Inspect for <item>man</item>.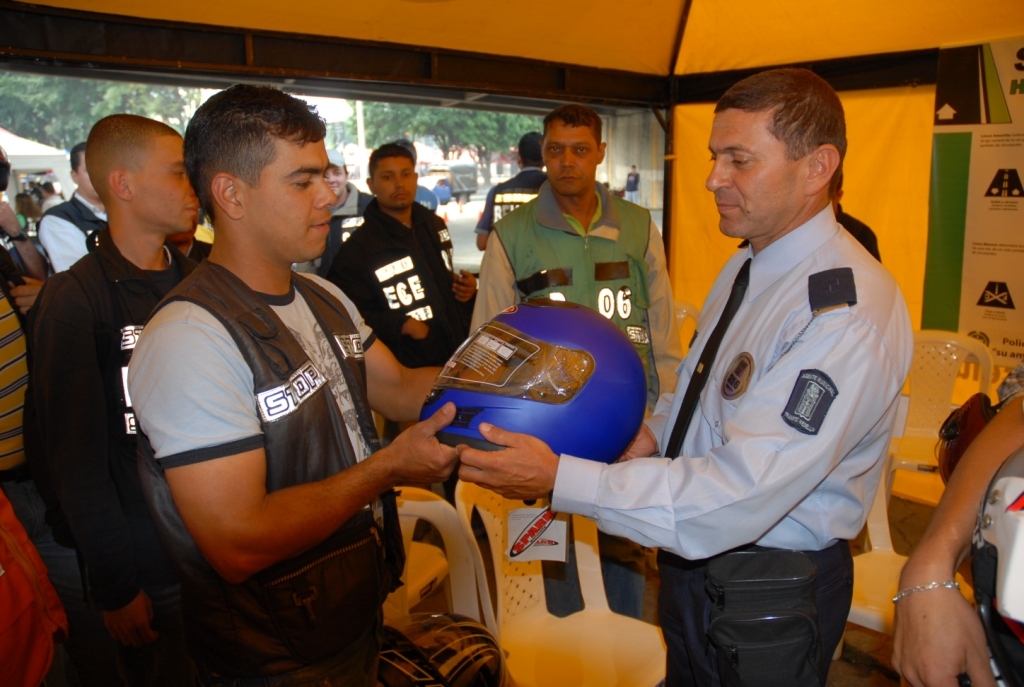
Inspection: (109, 96, 451, 675).
